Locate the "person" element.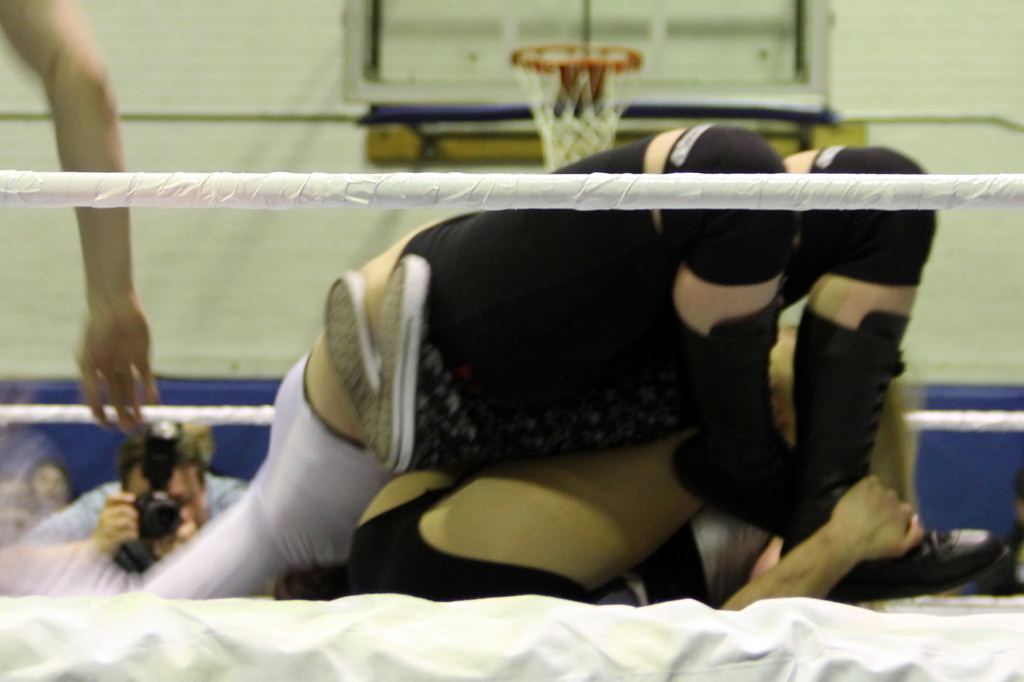
Element bbox: 0, 451, 72, 560.
